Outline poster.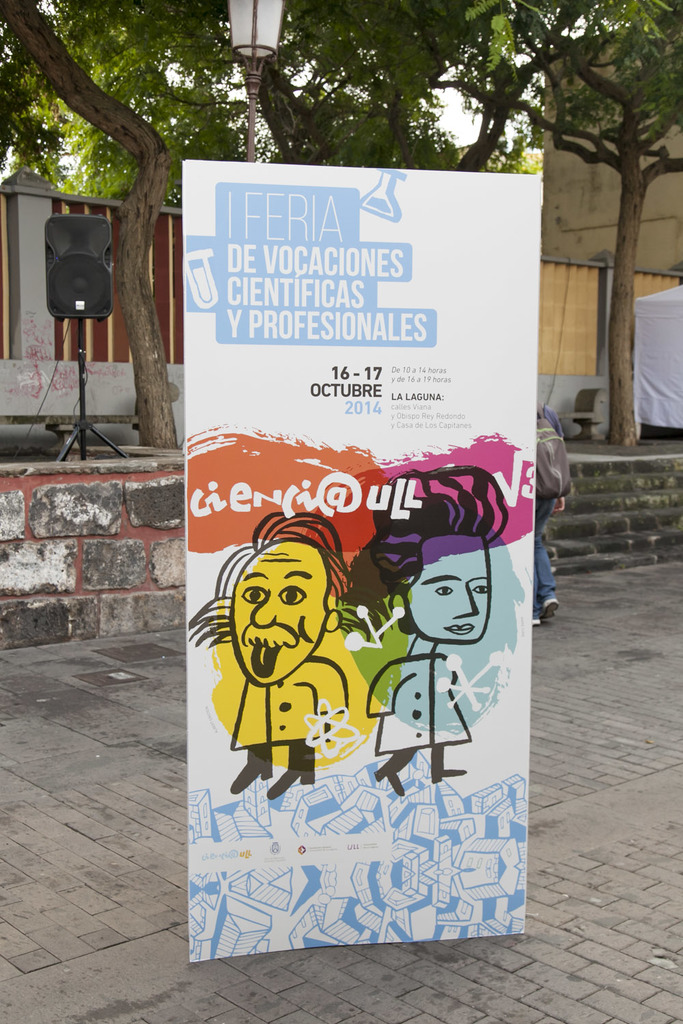
Outline: (x1=176, y1=162, x2=543, y2=961).
